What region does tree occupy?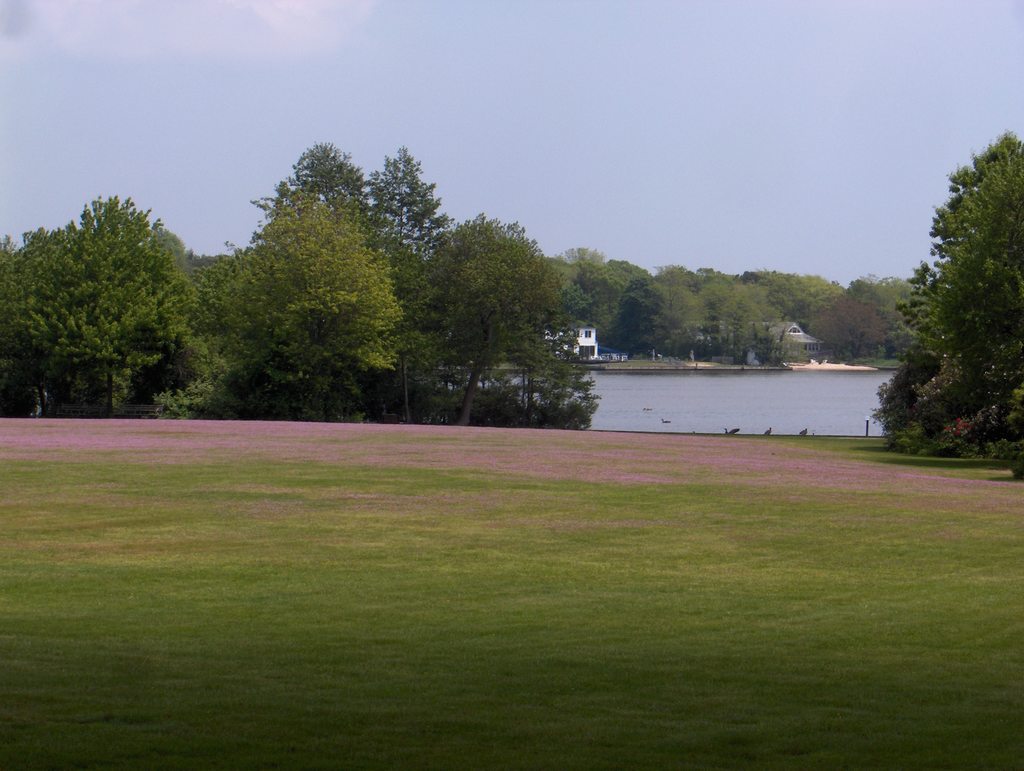
pyautogui.locateOnScreen(0, 190, 205, 413).
